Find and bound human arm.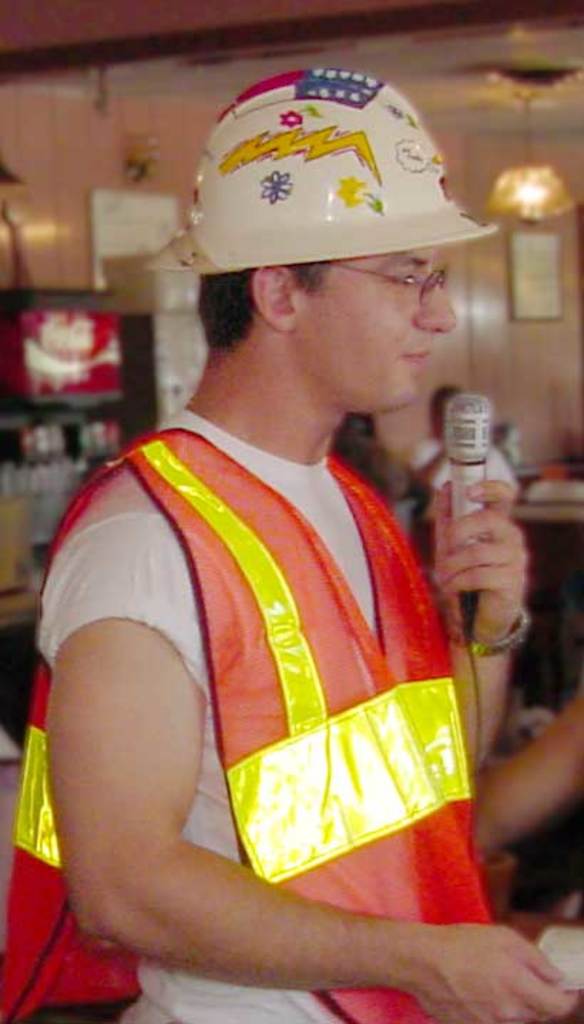
Bound: 50, 514, 577, 1017.
